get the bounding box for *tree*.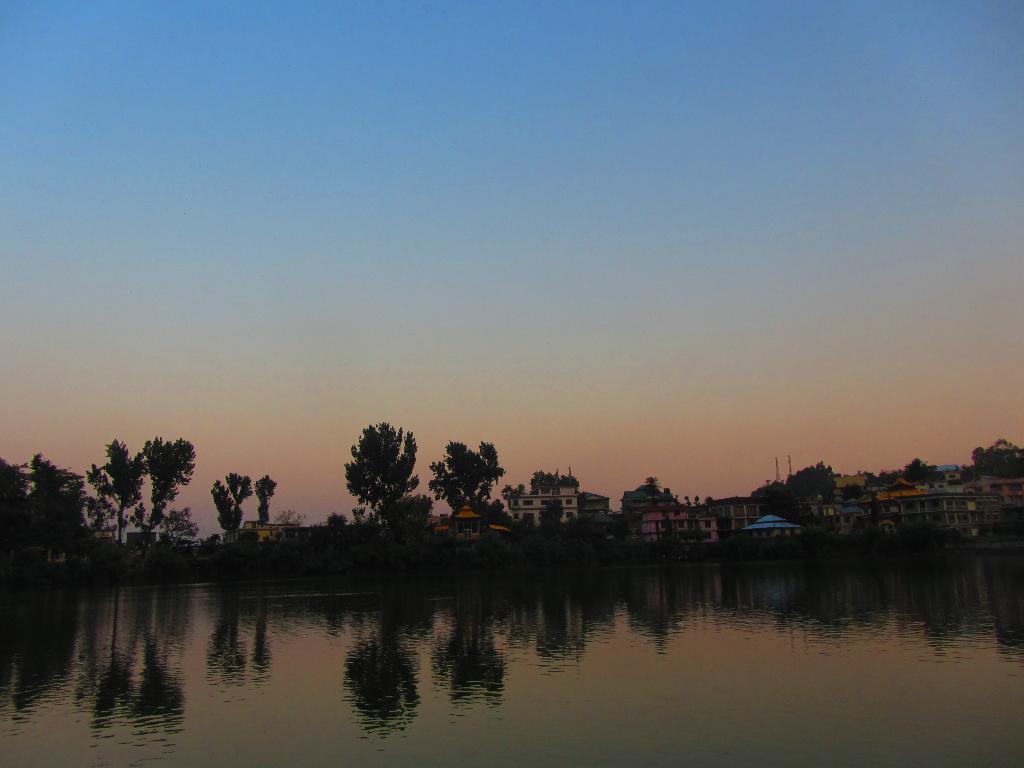
<region>210, 474, 255, 540</region>.
